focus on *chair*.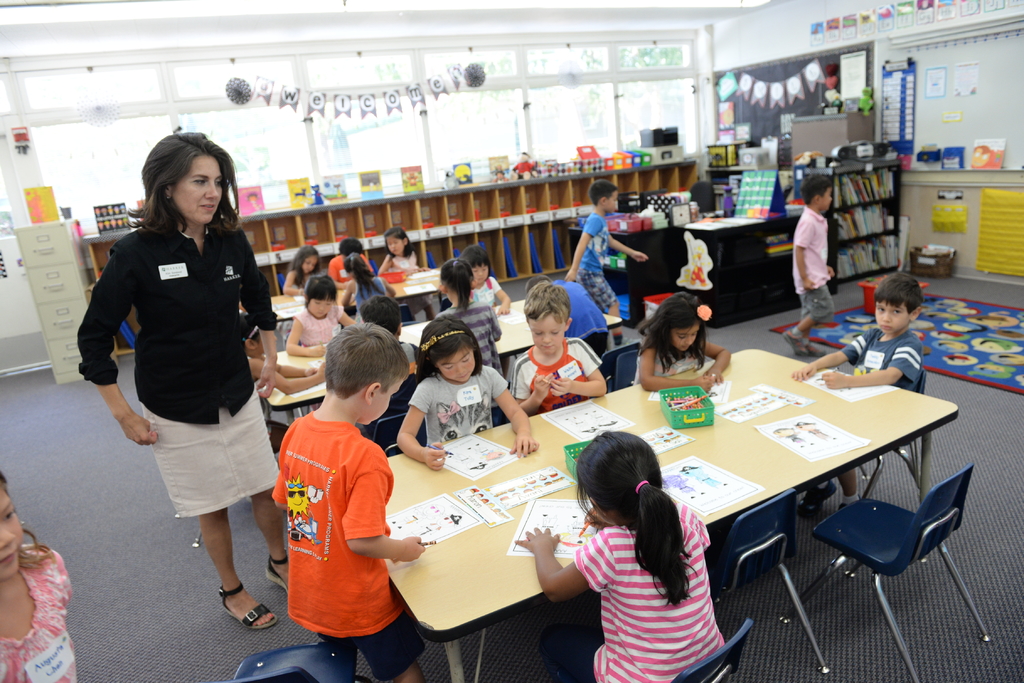
Focused at (left=671, top=614, right=758, bottom=682).
